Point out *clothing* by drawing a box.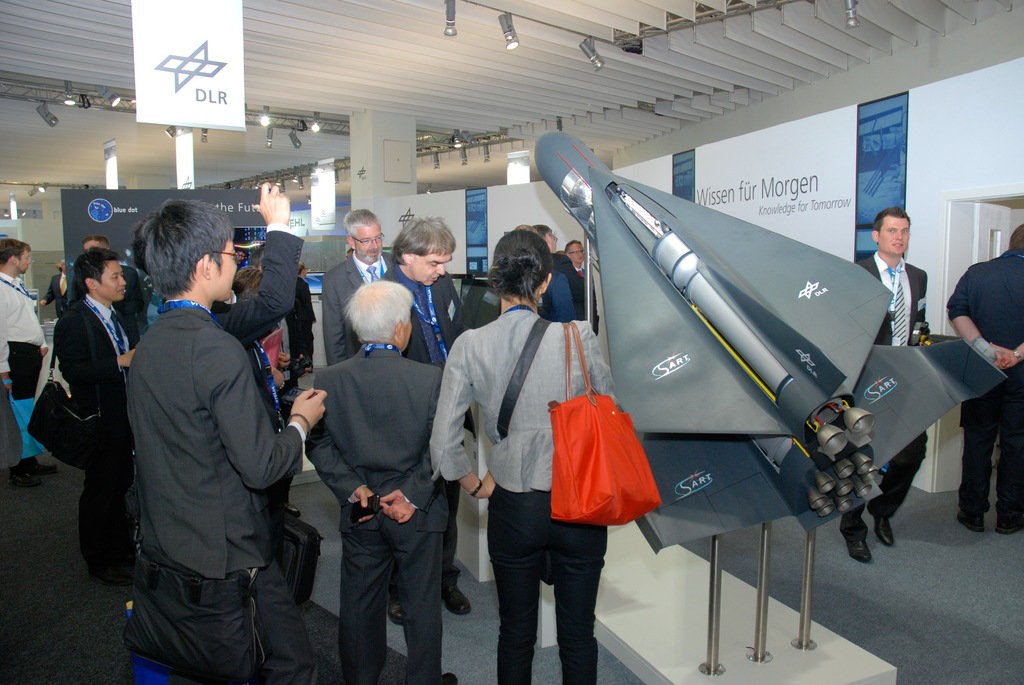
bbox=[57, 304, 143, 590].
